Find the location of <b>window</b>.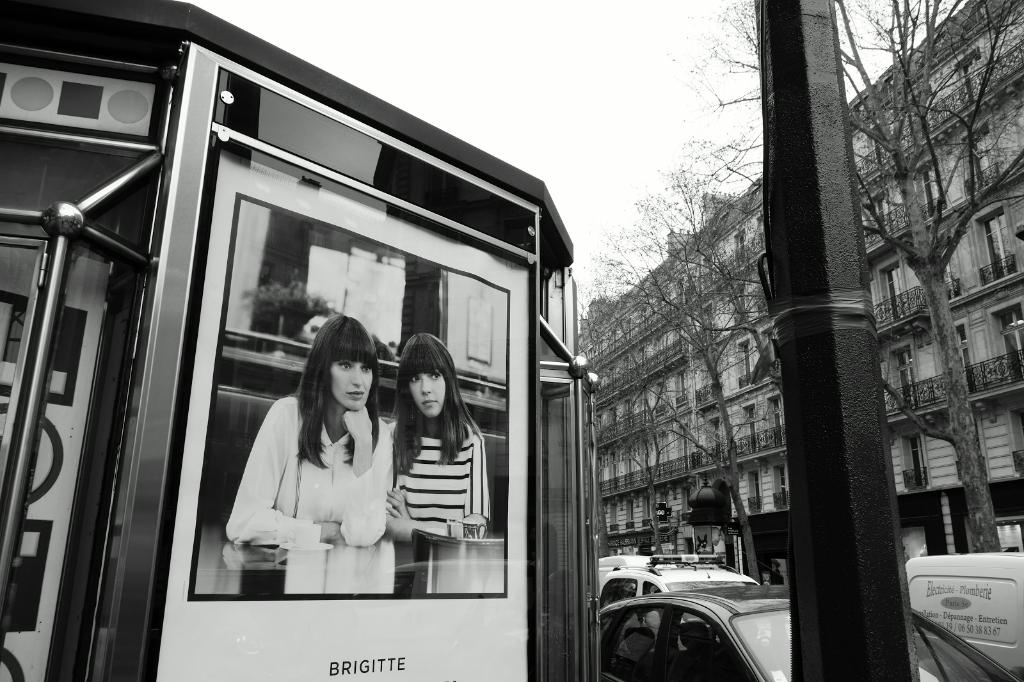
Location: 981:210:1018:282.
